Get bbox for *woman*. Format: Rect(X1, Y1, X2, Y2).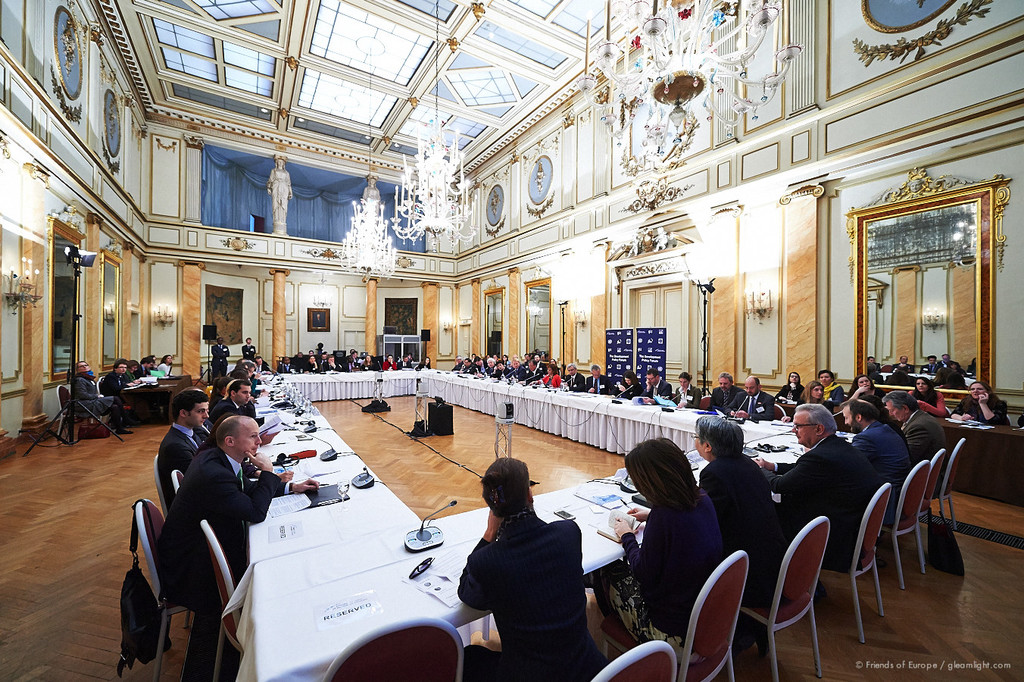
Rect(504, 357, 509, 362).
